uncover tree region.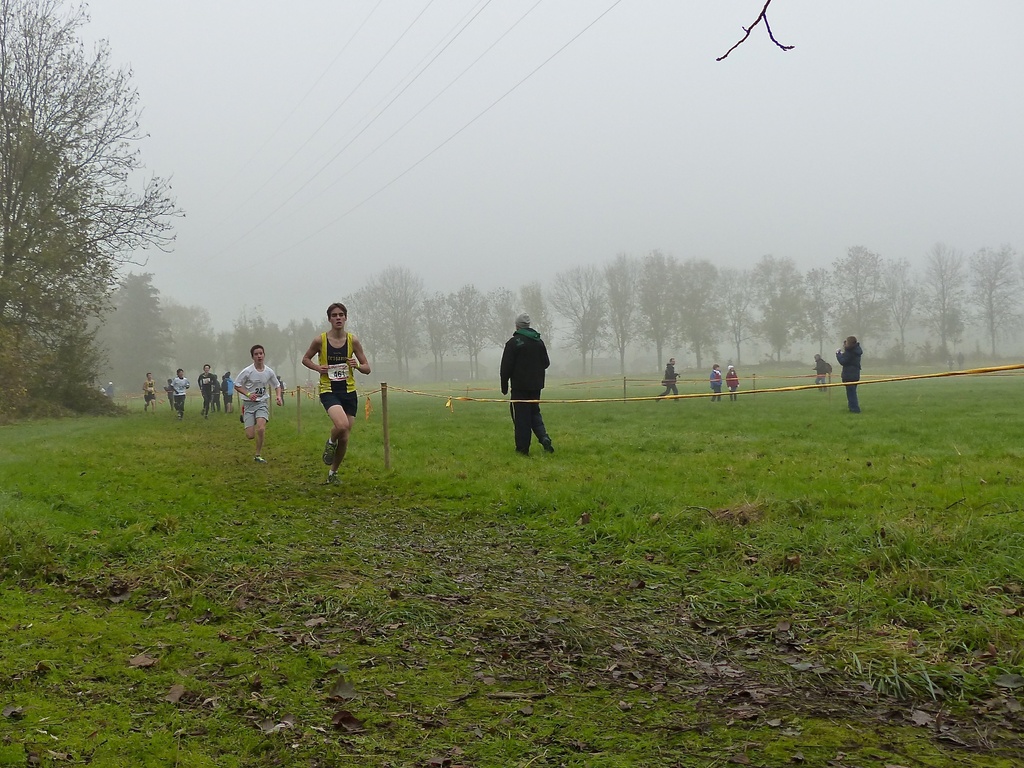
Uncovered: bbox=(450, 273, 498, 377).
